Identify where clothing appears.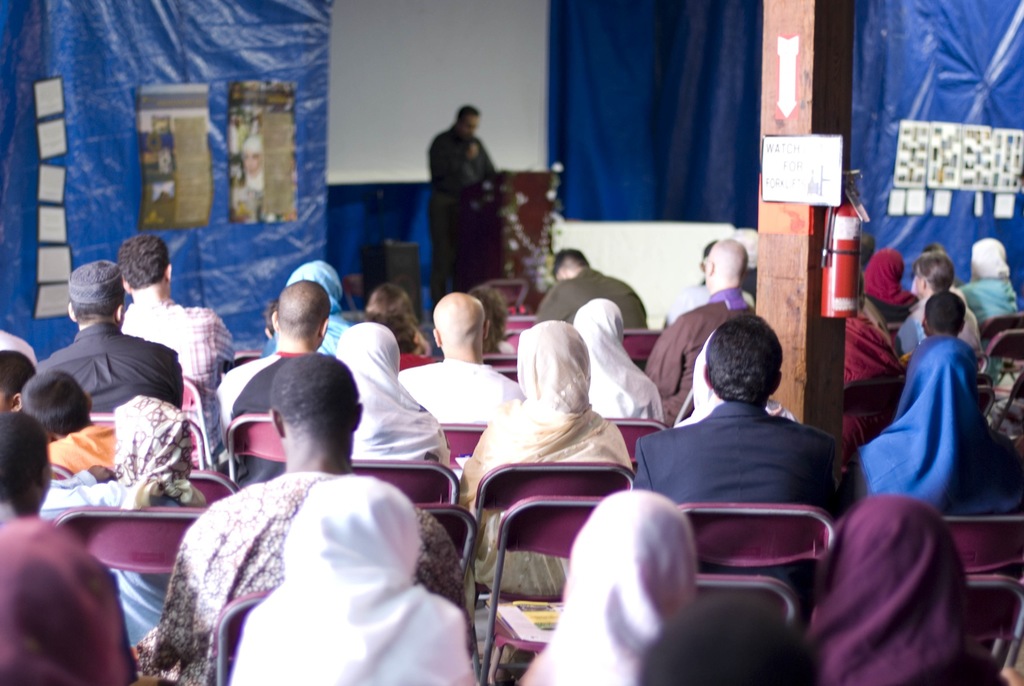
Appears at [left=133, top=482, right=476, bottom=685].
